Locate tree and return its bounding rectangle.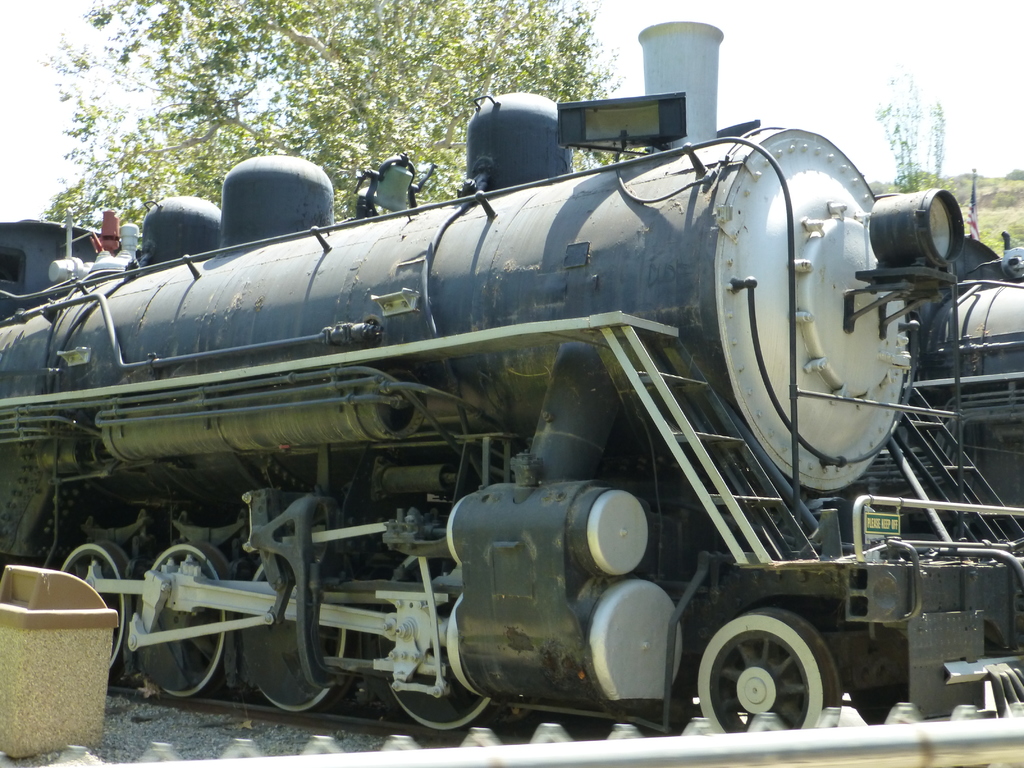
locate(42, 0, 627, 229).
